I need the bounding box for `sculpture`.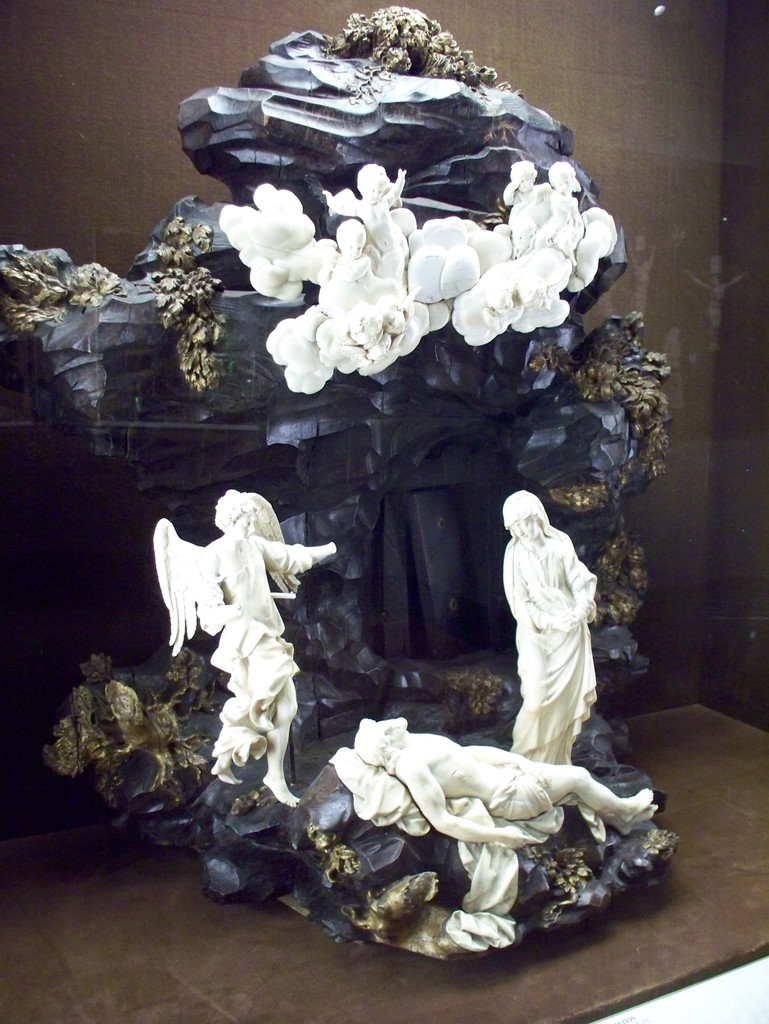
Here it is: 443:156:646:344.
